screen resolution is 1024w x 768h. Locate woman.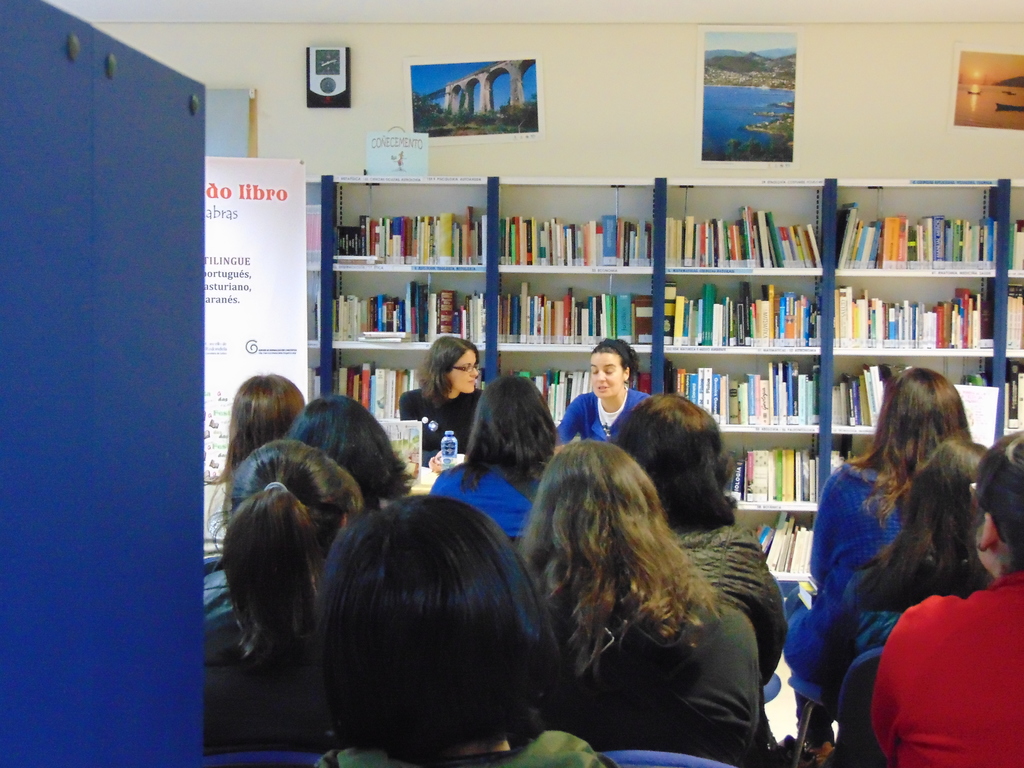
<box>514,427,765,754</box>.
